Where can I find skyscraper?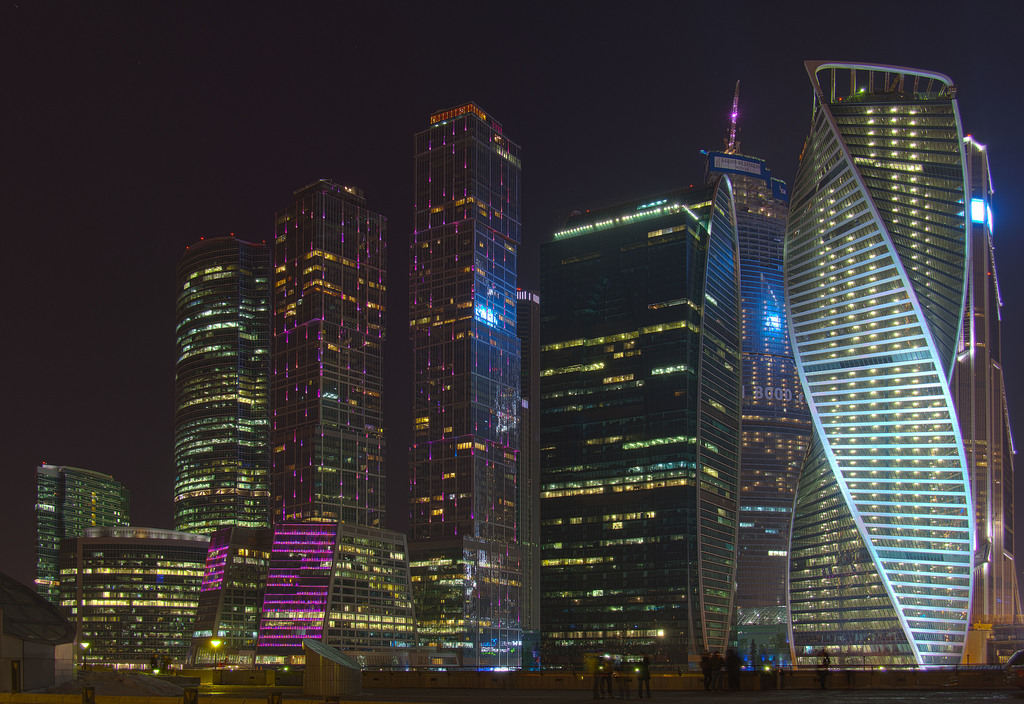
You can find it at region(175, 231, 272, 542).
